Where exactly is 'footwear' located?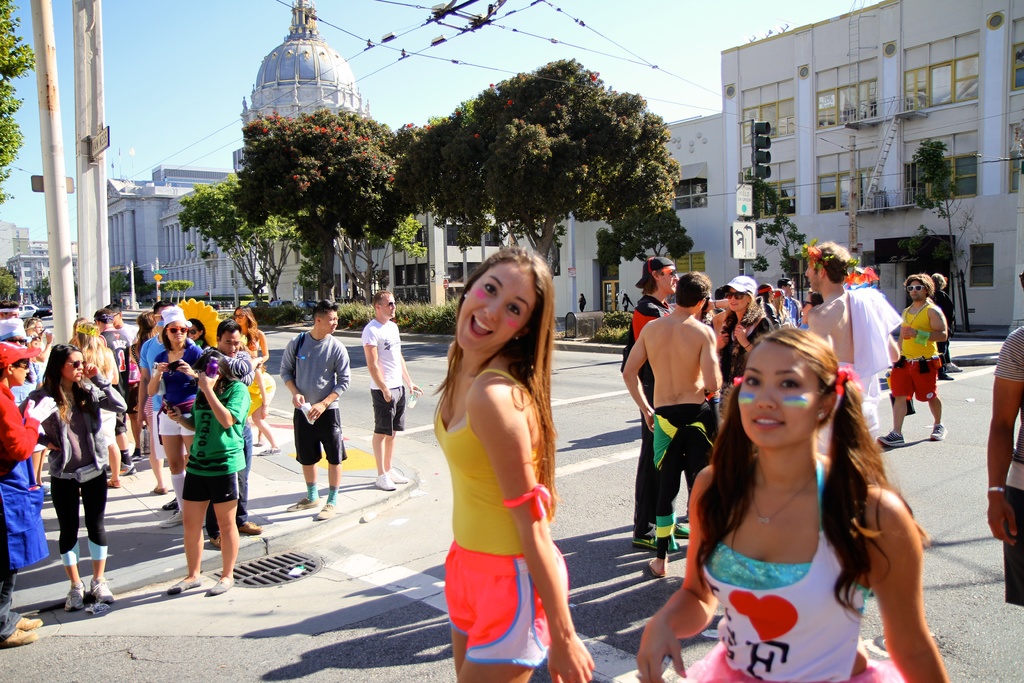
Its bounding box is locate(0, 629, 38, 648).
